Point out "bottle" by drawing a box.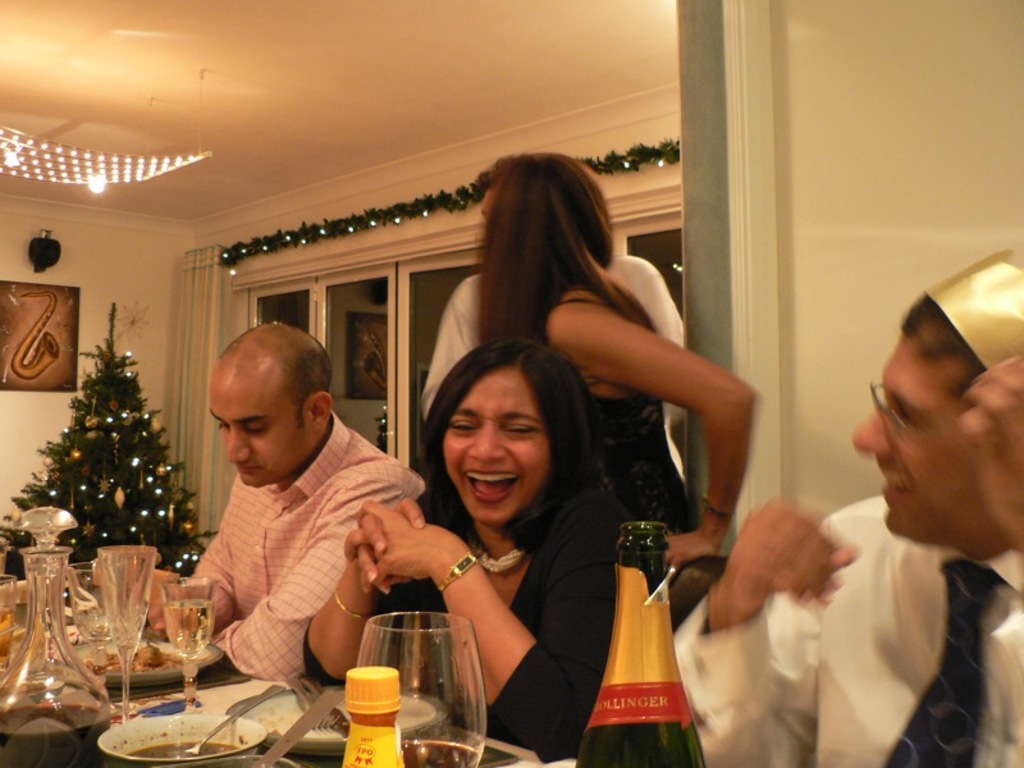
x1=575, y1=512, x2=733, y2=767.
